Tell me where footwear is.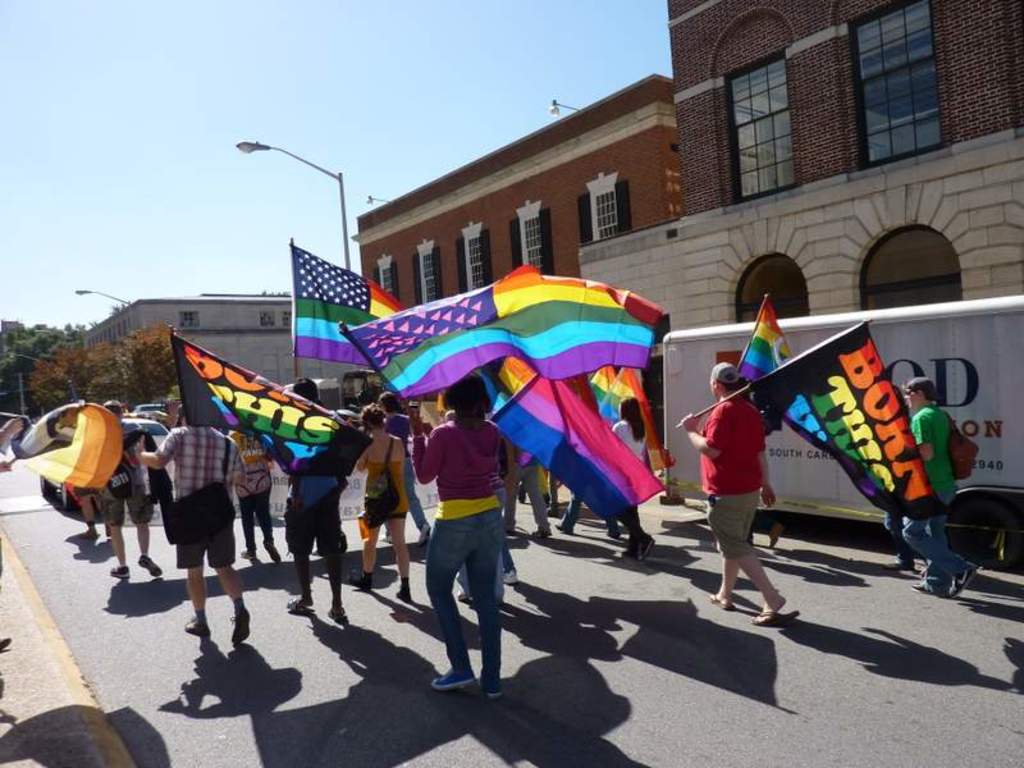
footwear is at left=105, top=524, right=110, bottom=540.
